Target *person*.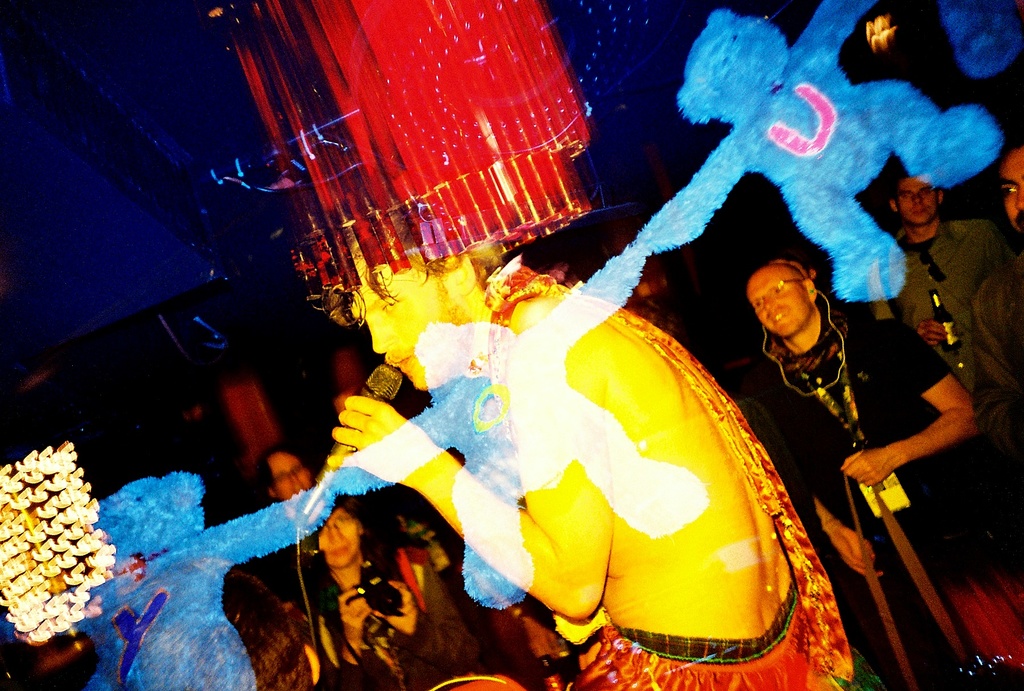
Target region: bbox(880, 171, 998, 395).
